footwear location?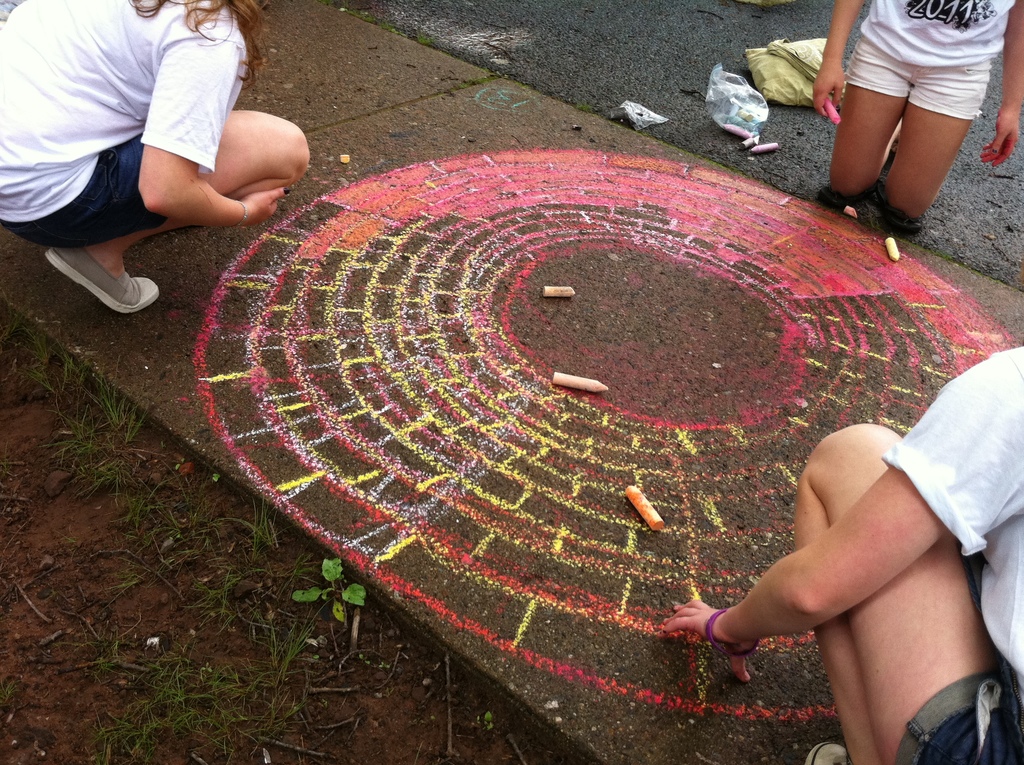
<bbox>48, 229, 150, 311</bbox>
